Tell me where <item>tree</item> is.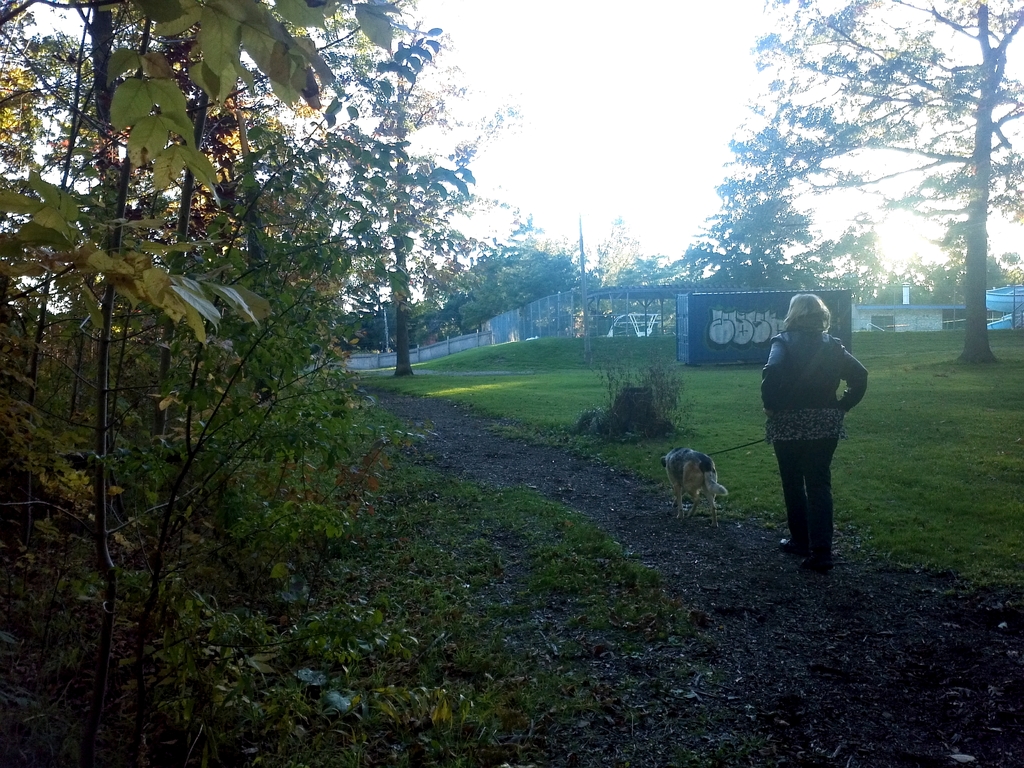
<item>tree</item> is at box=[390, 297, 437, 353].
